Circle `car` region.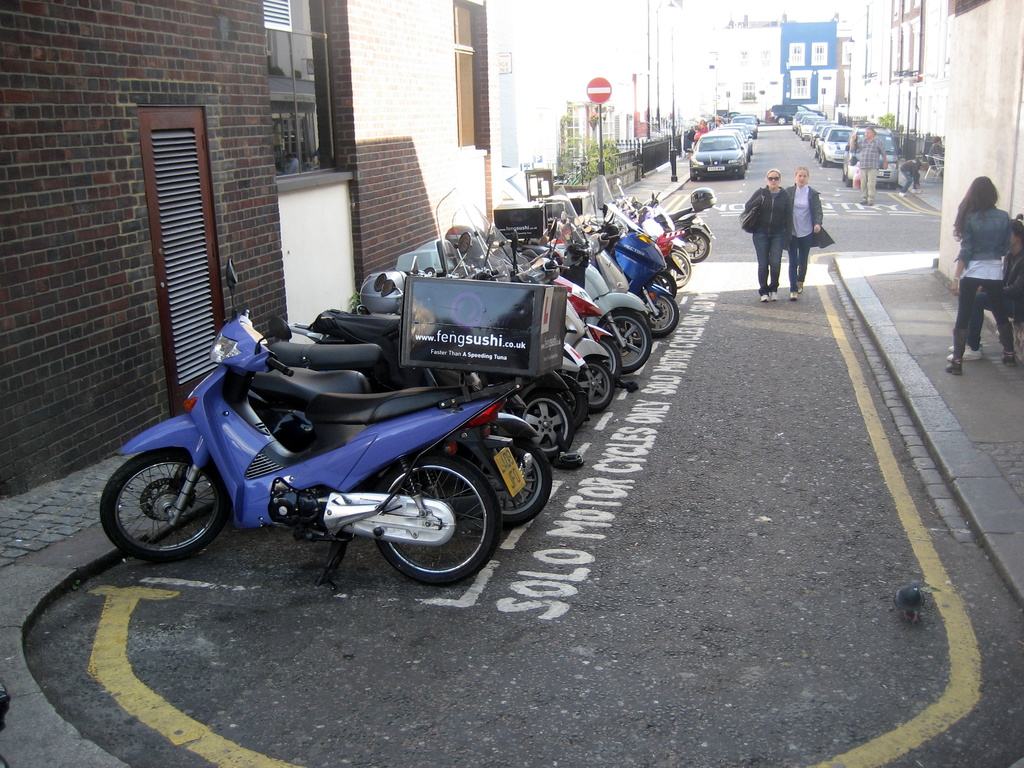
Region: {"x1": 817, "y1": 124, "x2": 865, "y2": 168}.
